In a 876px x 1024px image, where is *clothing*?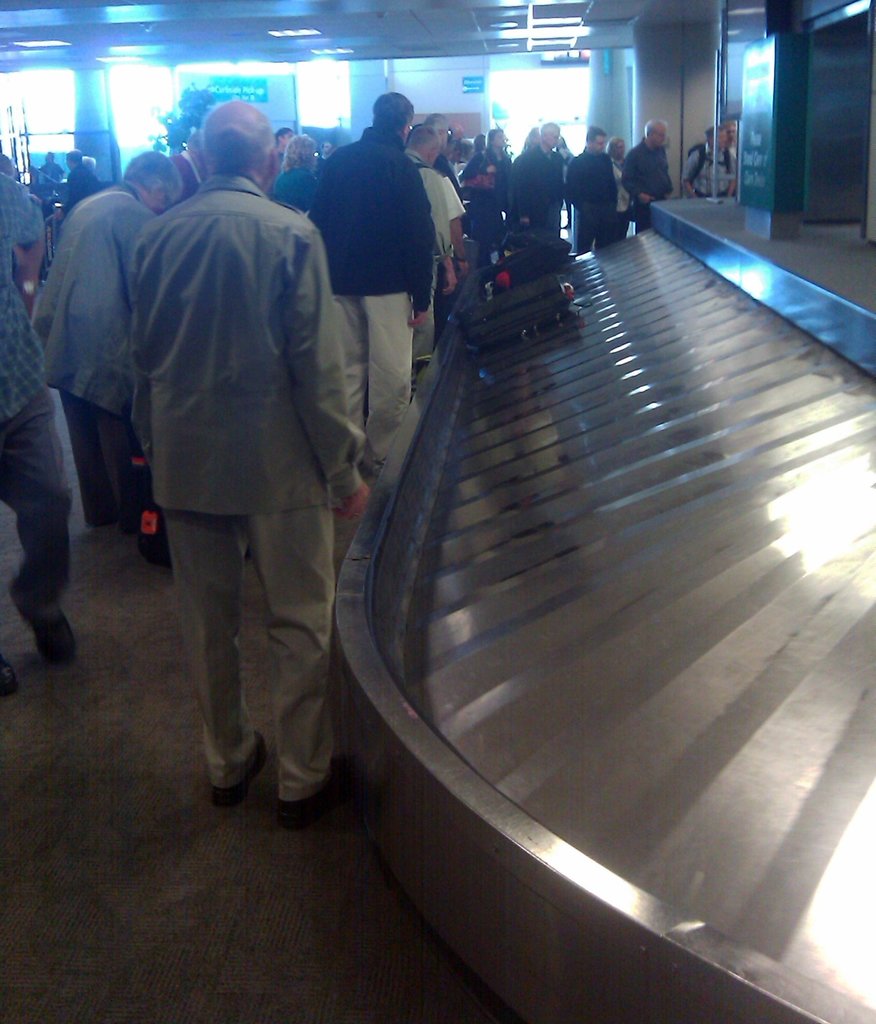
<bbox>28, 180, 163, 525</bbox>.
